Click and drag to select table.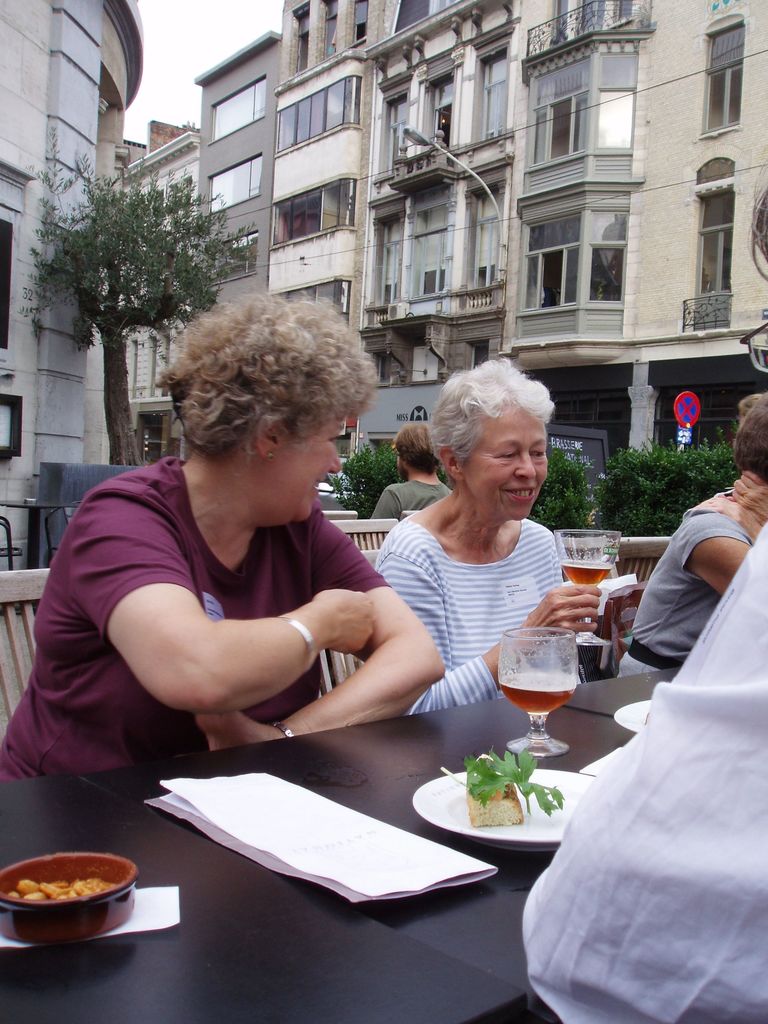
Selection: <region>22, 650, 696, 970</region>.
